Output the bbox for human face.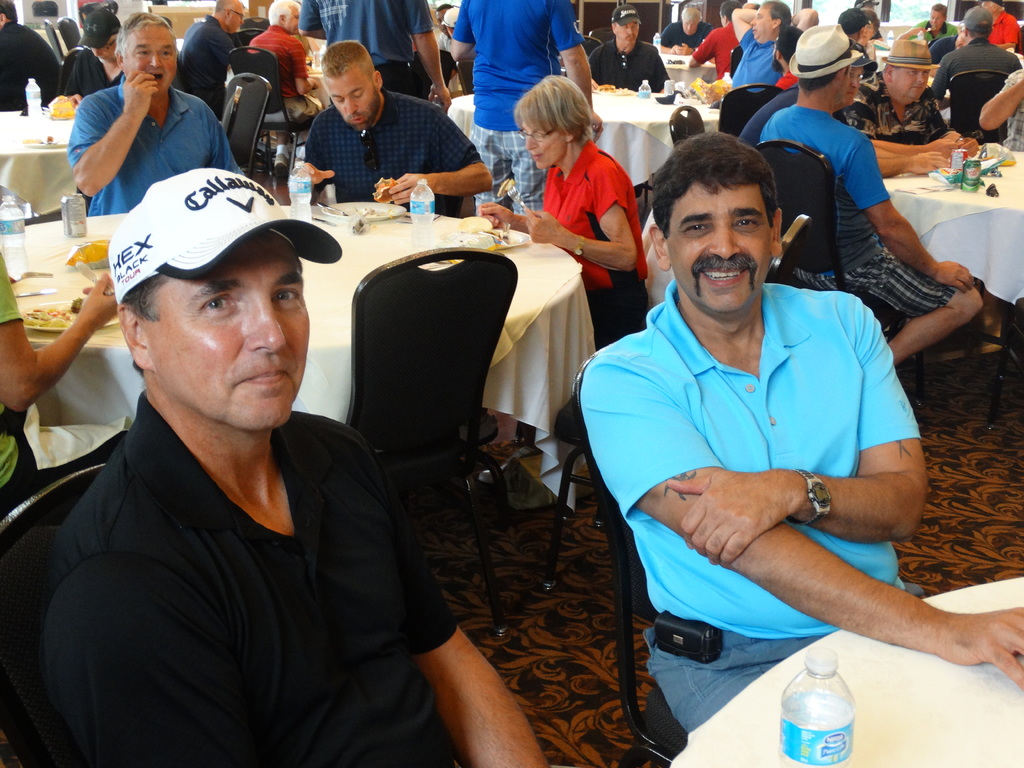
select_region(328, 71, 383, 125).
